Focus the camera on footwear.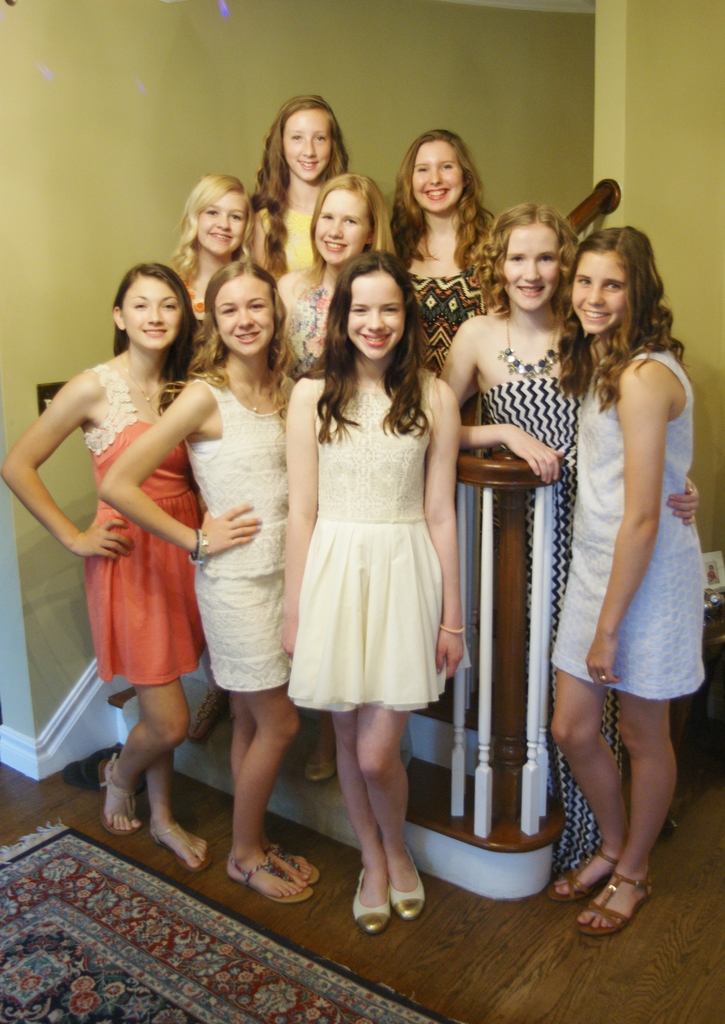
Focus region: {"x1": 387, "y1": 848, "x2": 429, "y2": 925}.
